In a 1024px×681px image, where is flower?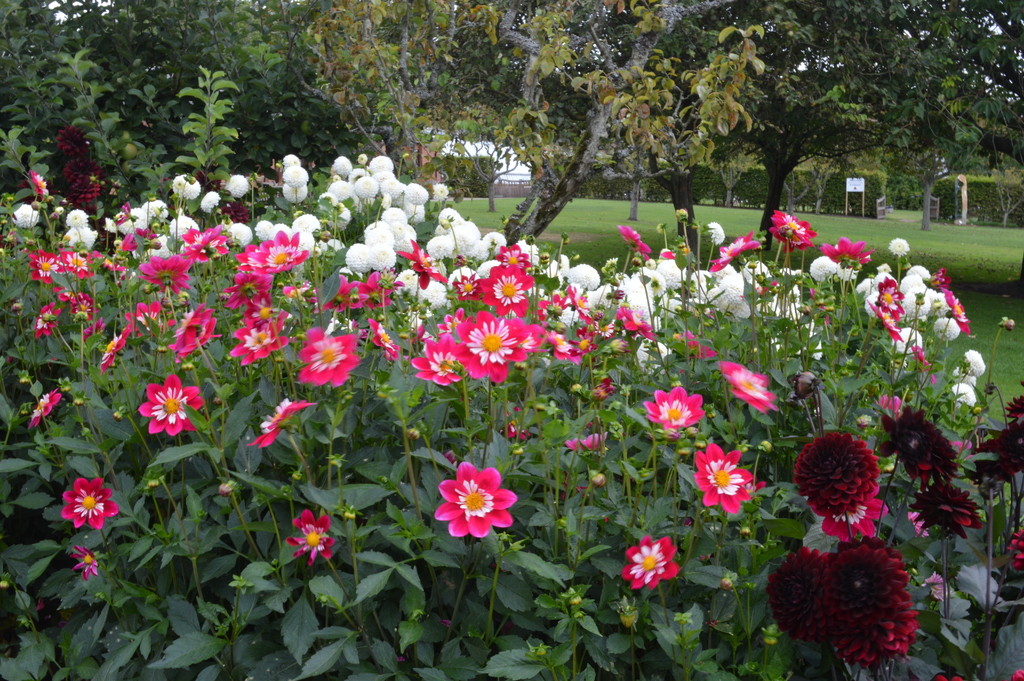
1002 320 1014 331.
